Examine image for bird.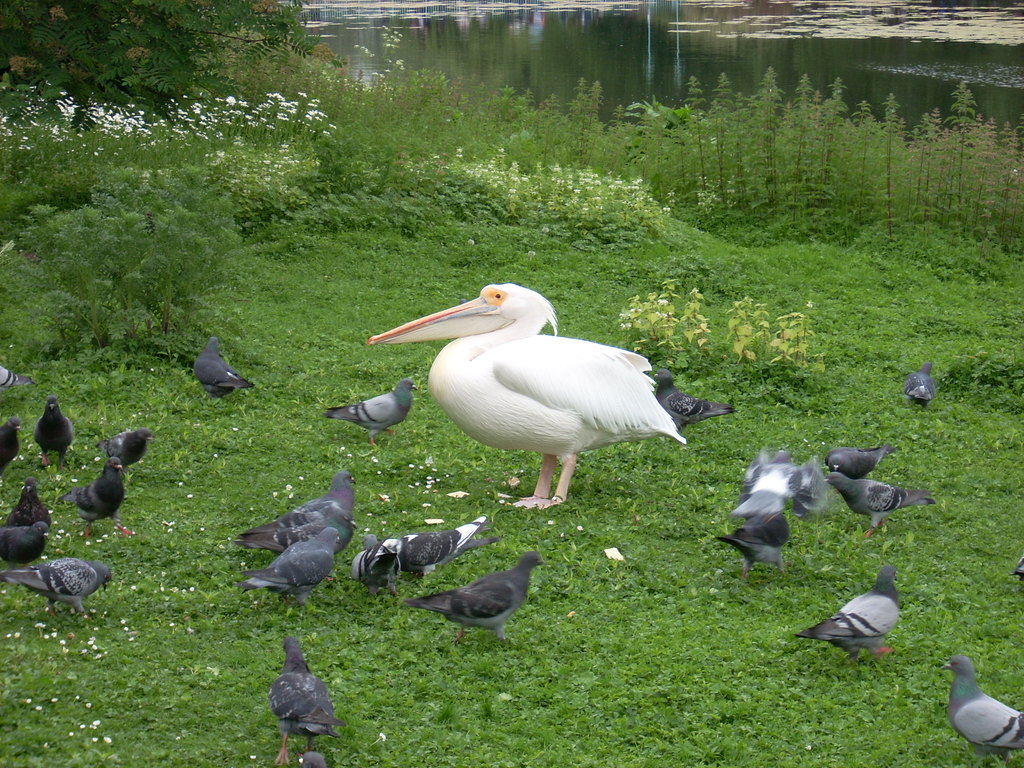
Examination result: 0/520/45/564.
